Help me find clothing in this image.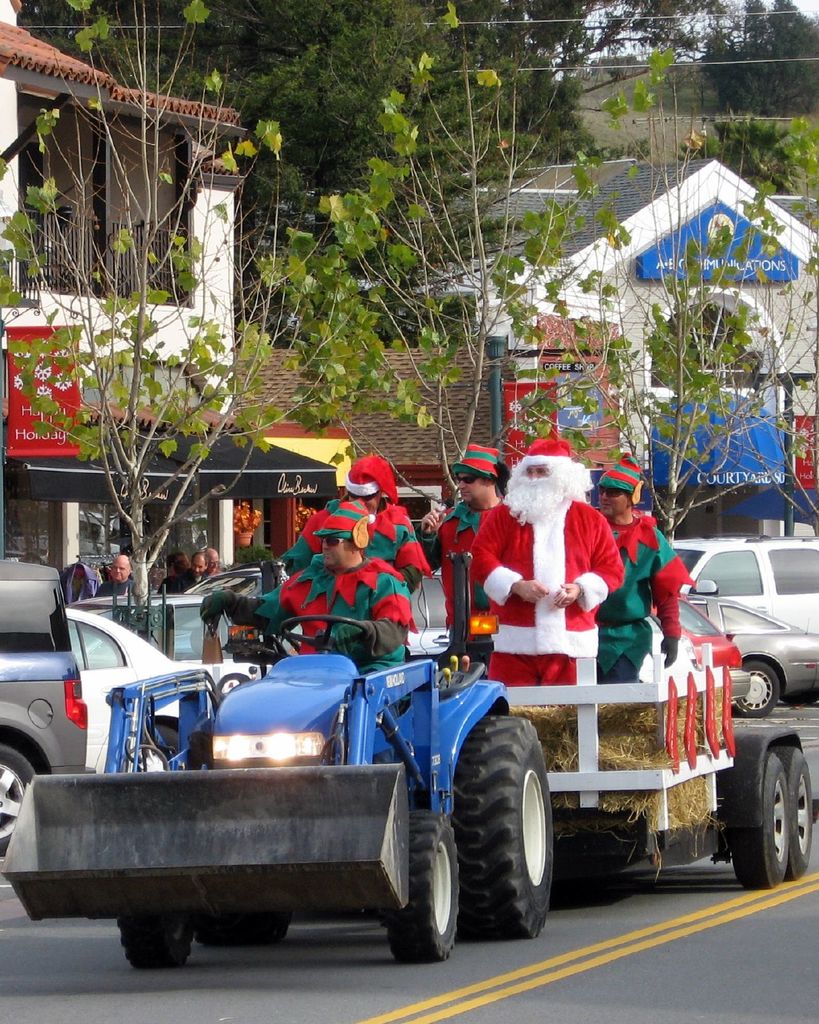
Found it: 430, 488, 498, 662.
